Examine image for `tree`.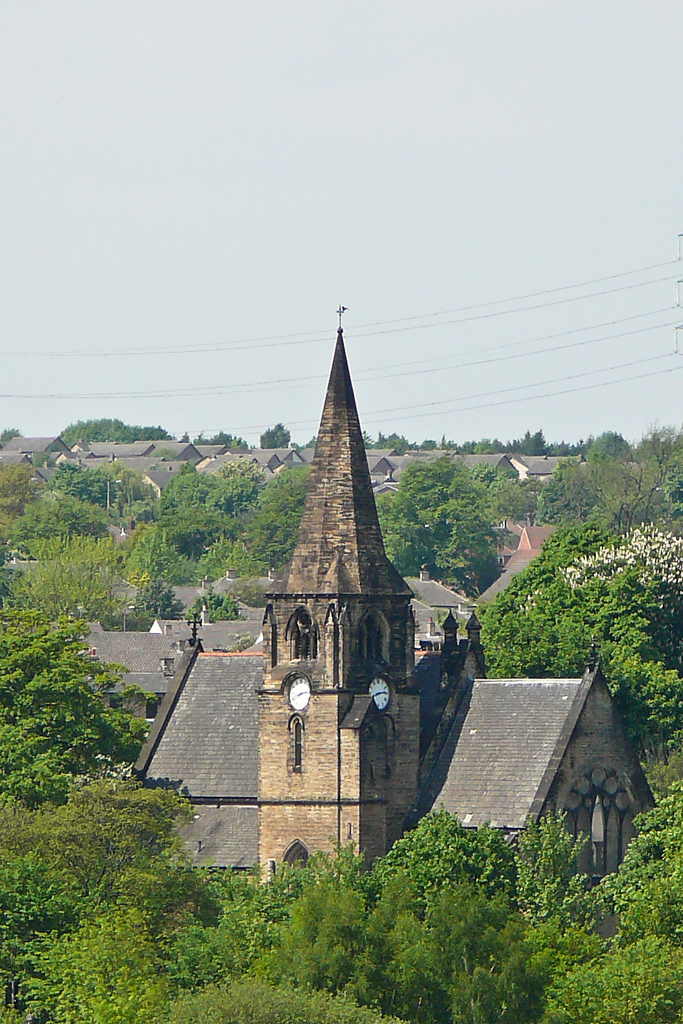
Examination result: x1=186 y1=575 x2=255 y2=627.
